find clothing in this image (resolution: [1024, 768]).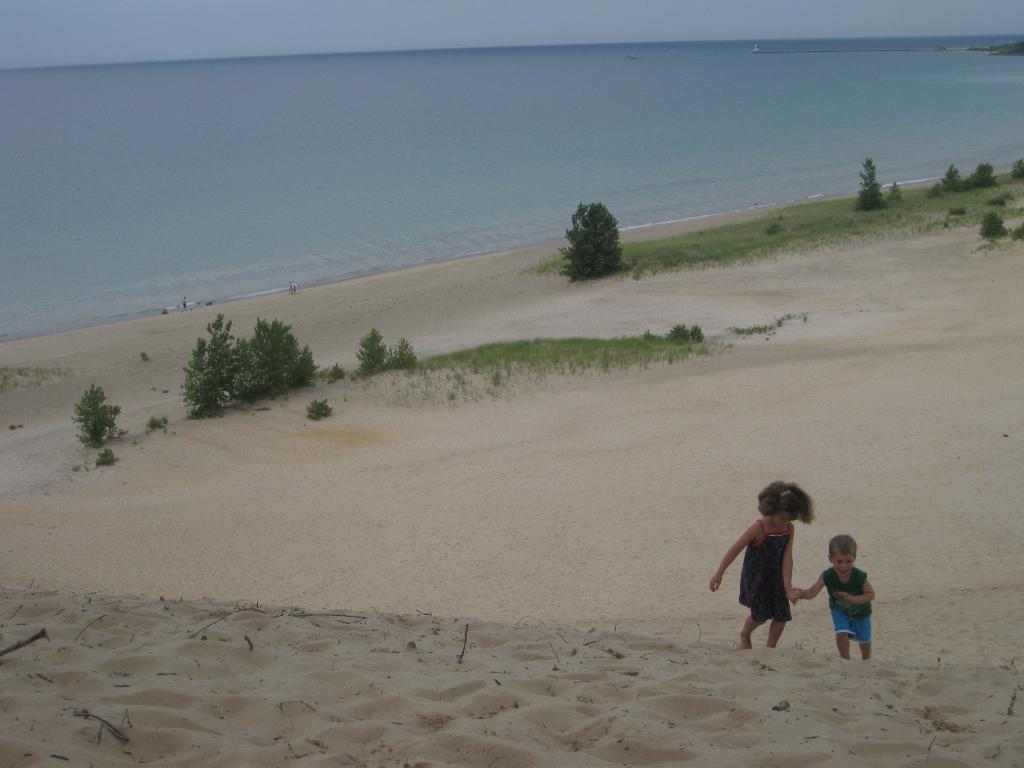
region(824, 565, 876, 643).
